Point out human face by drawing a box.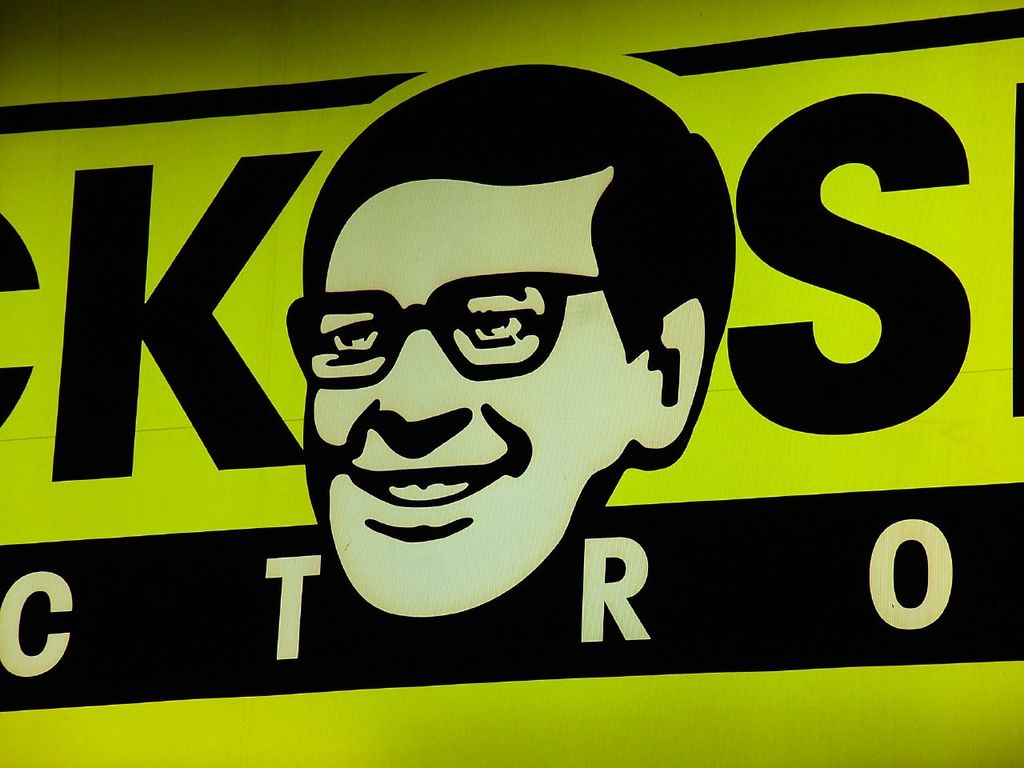
[311,179,617,615].
